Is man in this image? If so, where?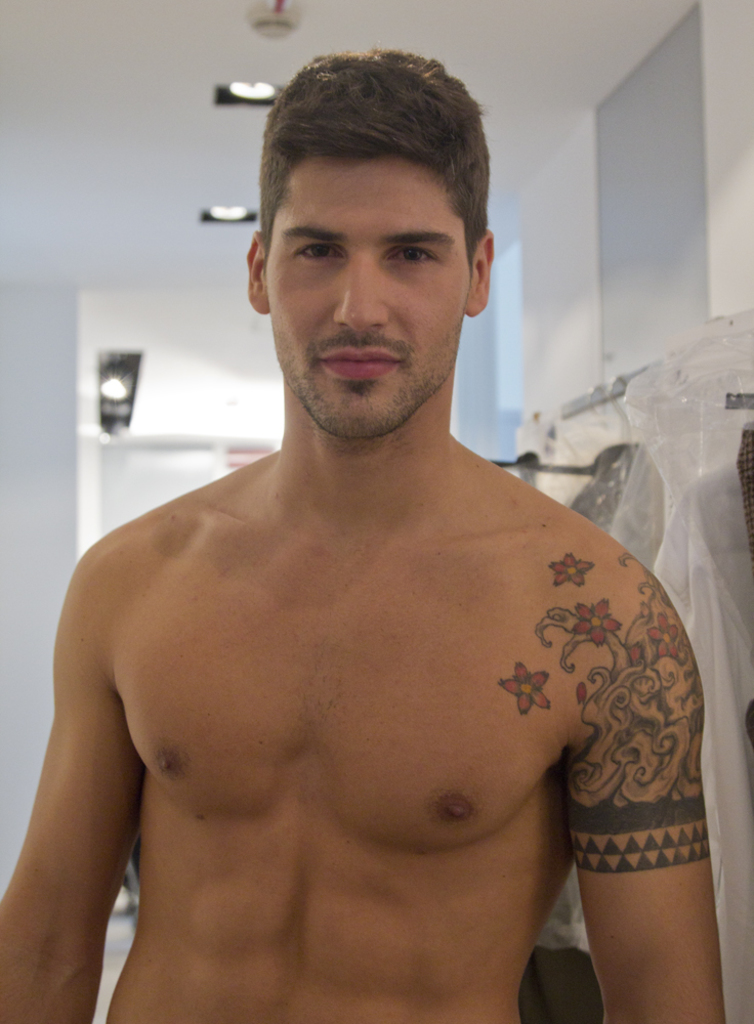
Yes, at select_region(0, 43, 724, 1023).
